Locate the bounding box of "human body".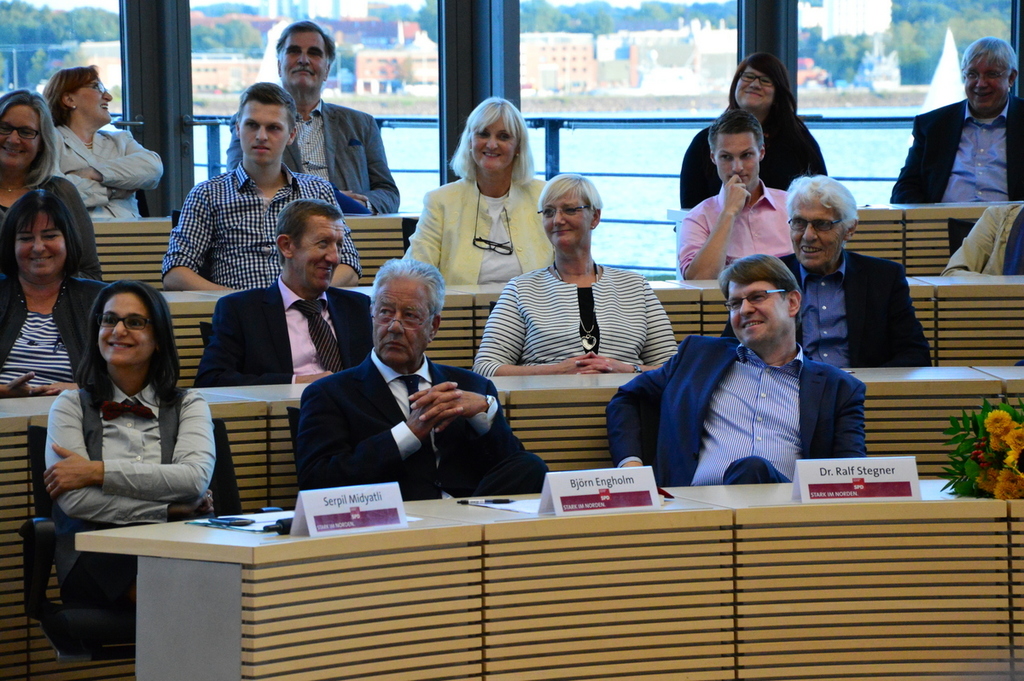
Bounding box: rect(784, 176, 922, 363).
